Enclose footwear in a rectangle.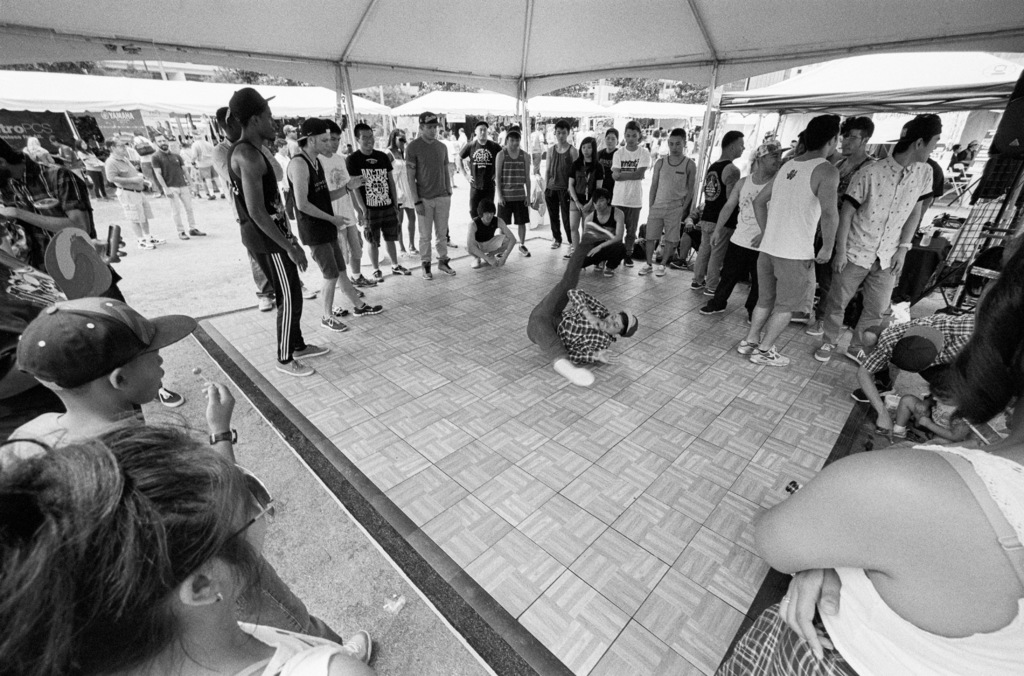
x1=695 y1=301 x2=726 y2=315.
